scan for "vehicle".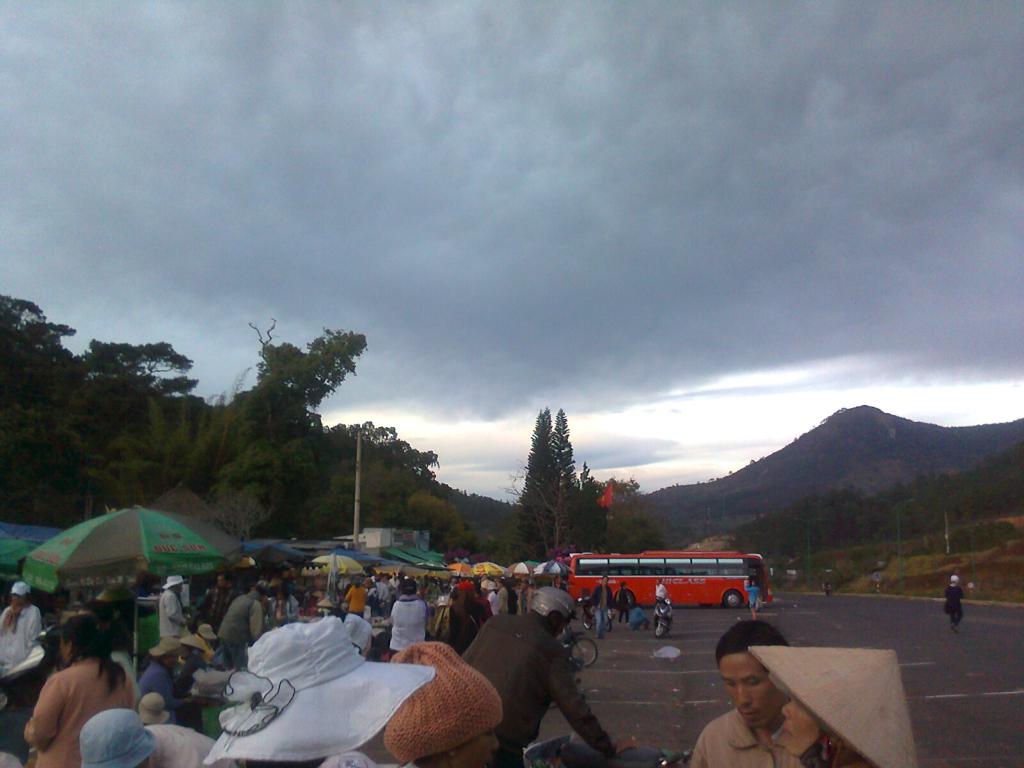
Scan result: <box>565,547,774,611</box>.
